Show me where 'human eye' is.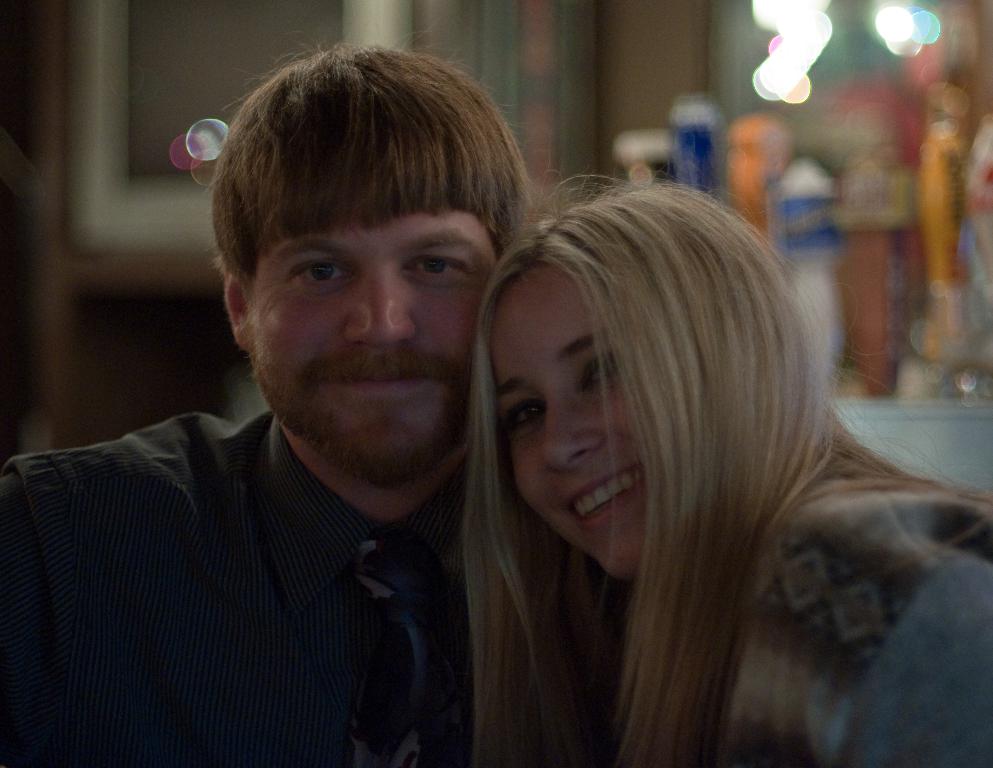
'human eye' is at BBox(400, 249, 471, 283).
